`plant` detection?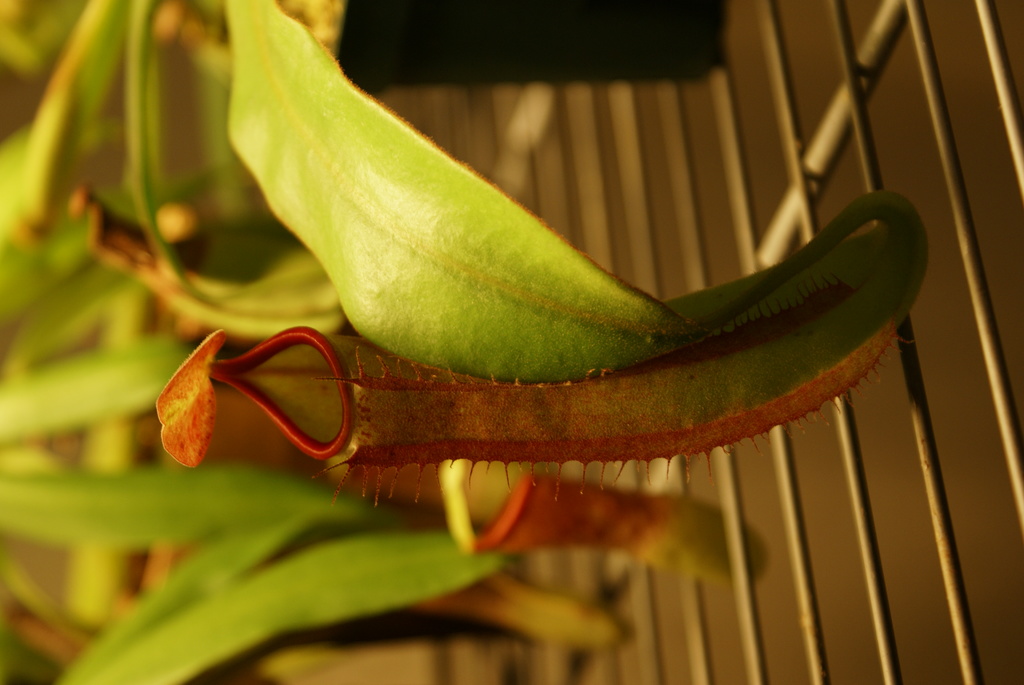
(0, 0, 936, 684)
